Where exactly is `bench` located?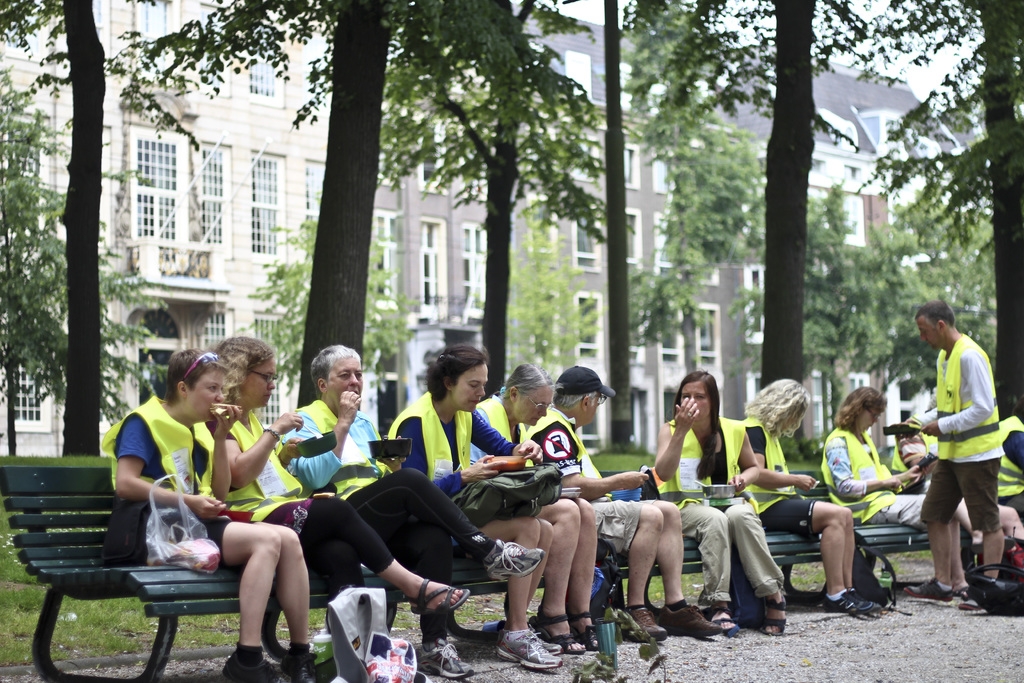
Its bounding box is x1=0, y1=464, x2=931, y2=682.
